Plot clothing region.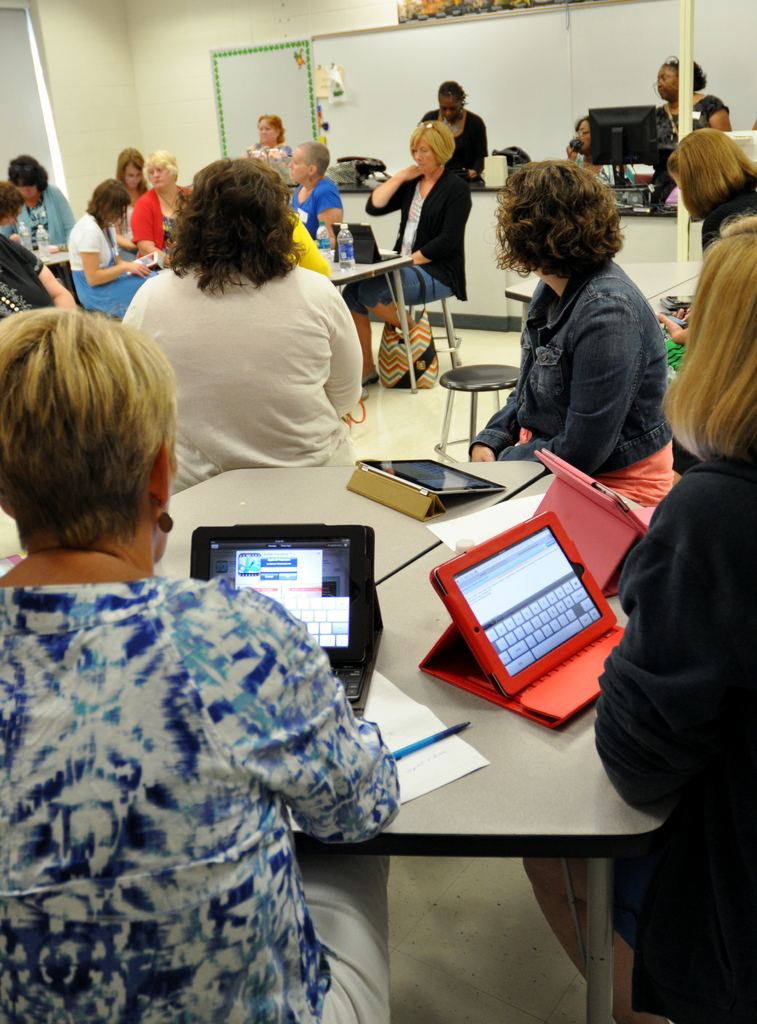
Plotted at box=[335, 170, 471, 319].
